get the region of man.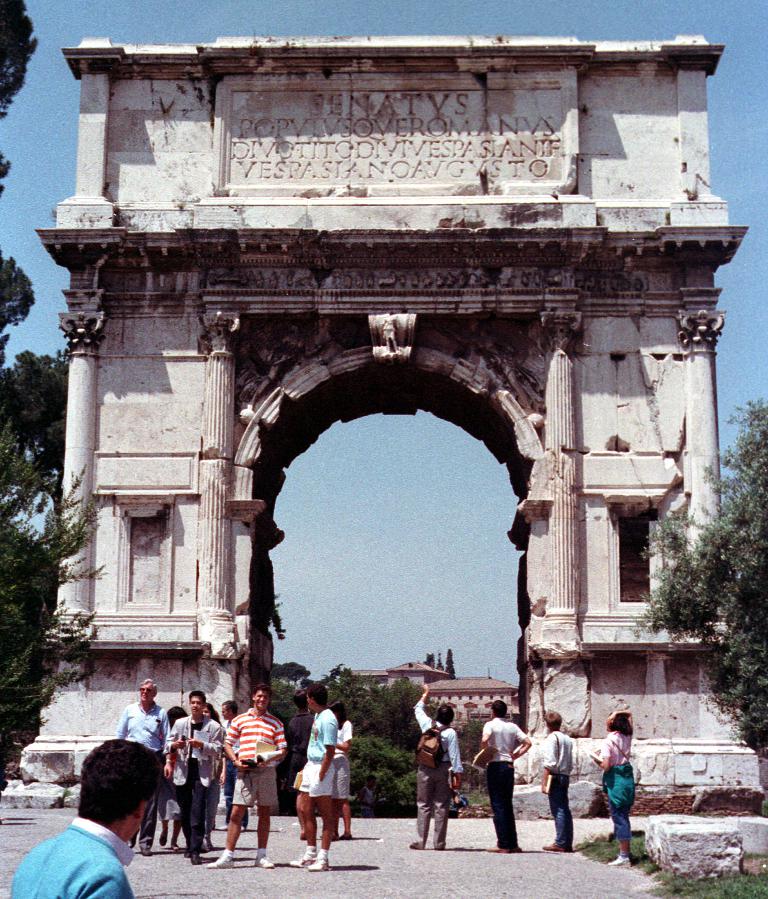
{"left": 413, "top": 682, "right": 461, "bottom": 847}.
